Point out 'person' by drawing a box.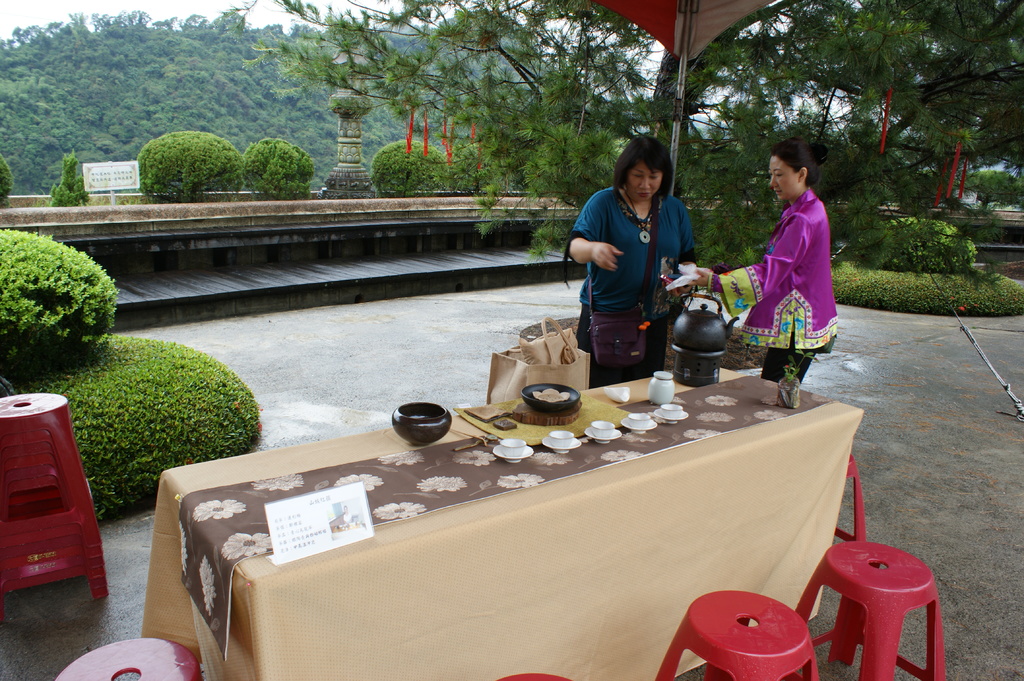
x1=564 y1=129 x2=704 y2=388.
